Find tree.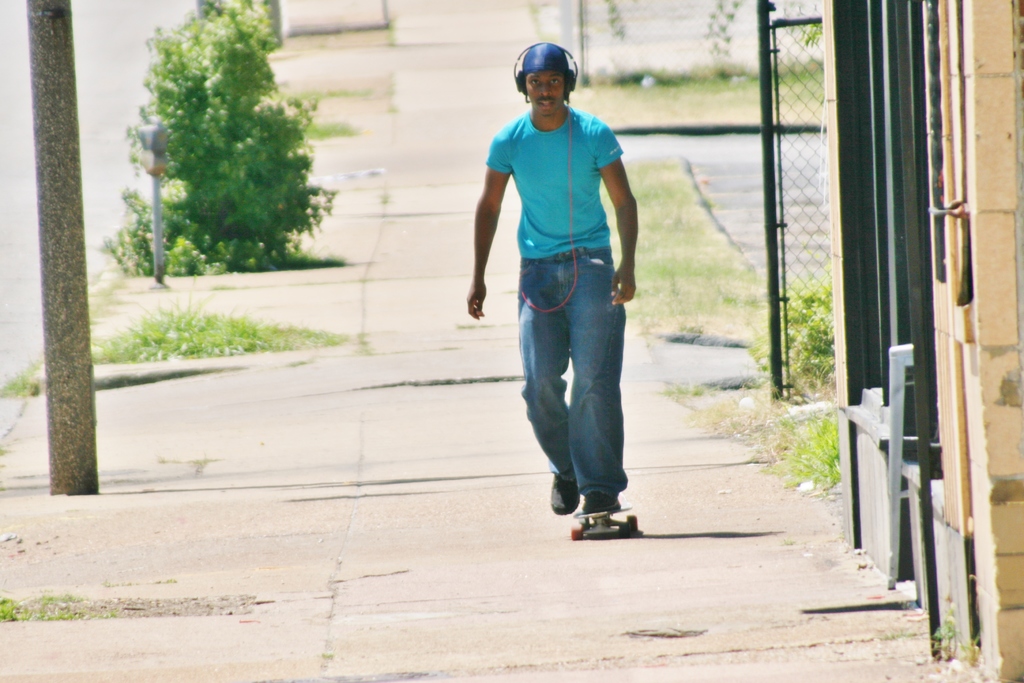
(85,0,349,274).
